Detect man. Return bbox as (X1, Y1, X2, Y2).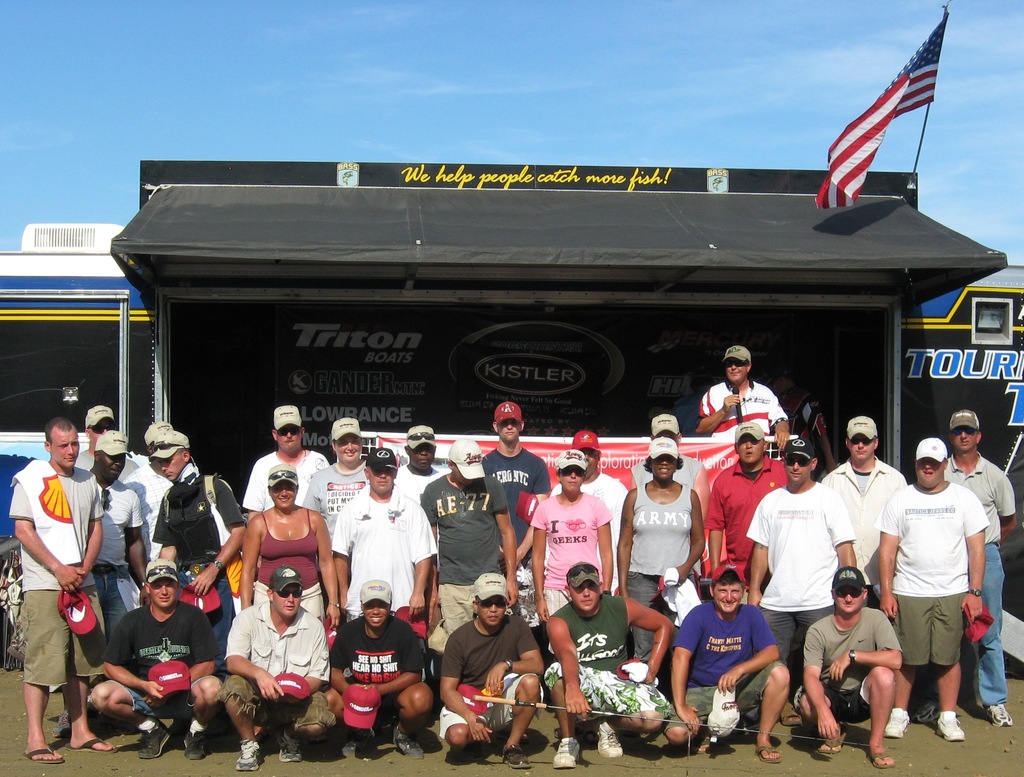
(544, 563, 671, 774).
